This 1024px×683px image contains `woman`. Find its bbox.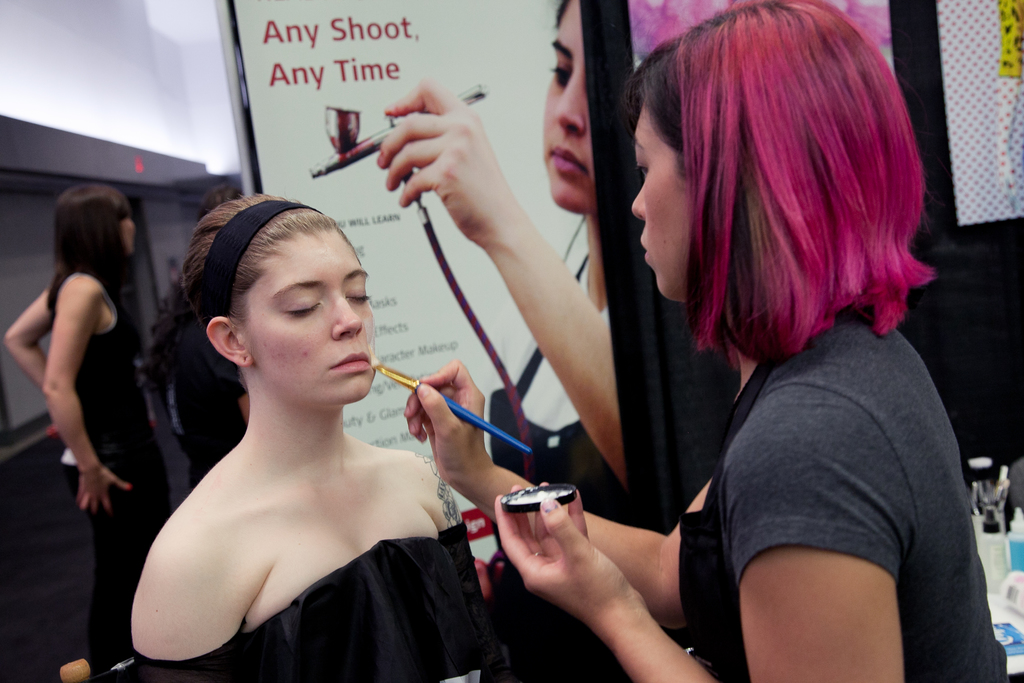
<bbox>400, 0, 1004, 682</bbox>.
